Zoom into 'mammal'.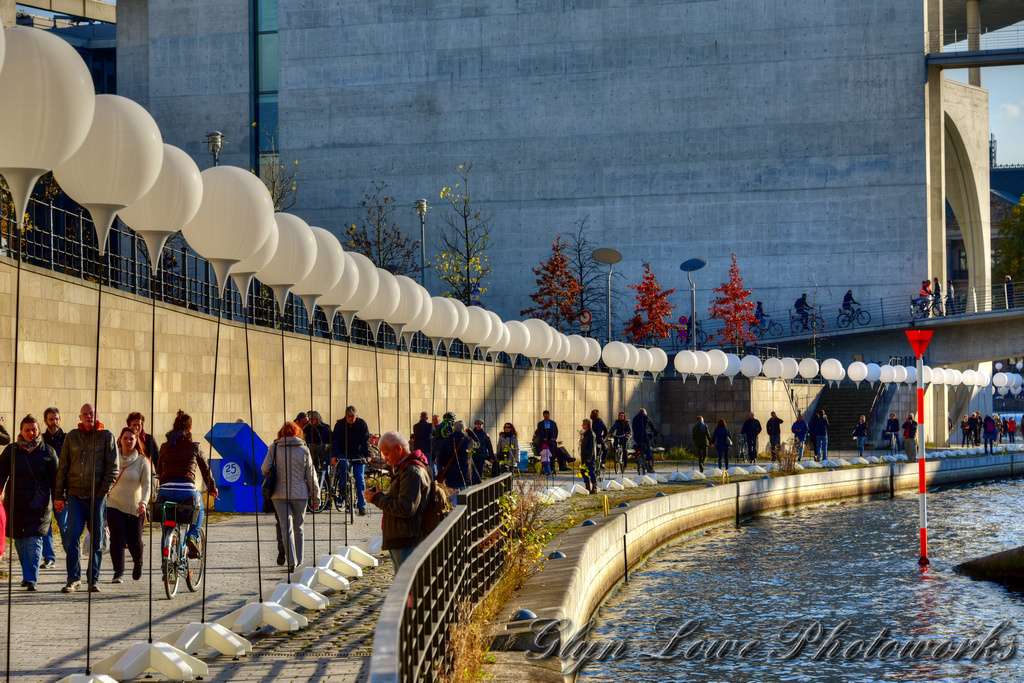
Zoom target: pyautogui.locateOnScreen(106, 430, 149, 577).
